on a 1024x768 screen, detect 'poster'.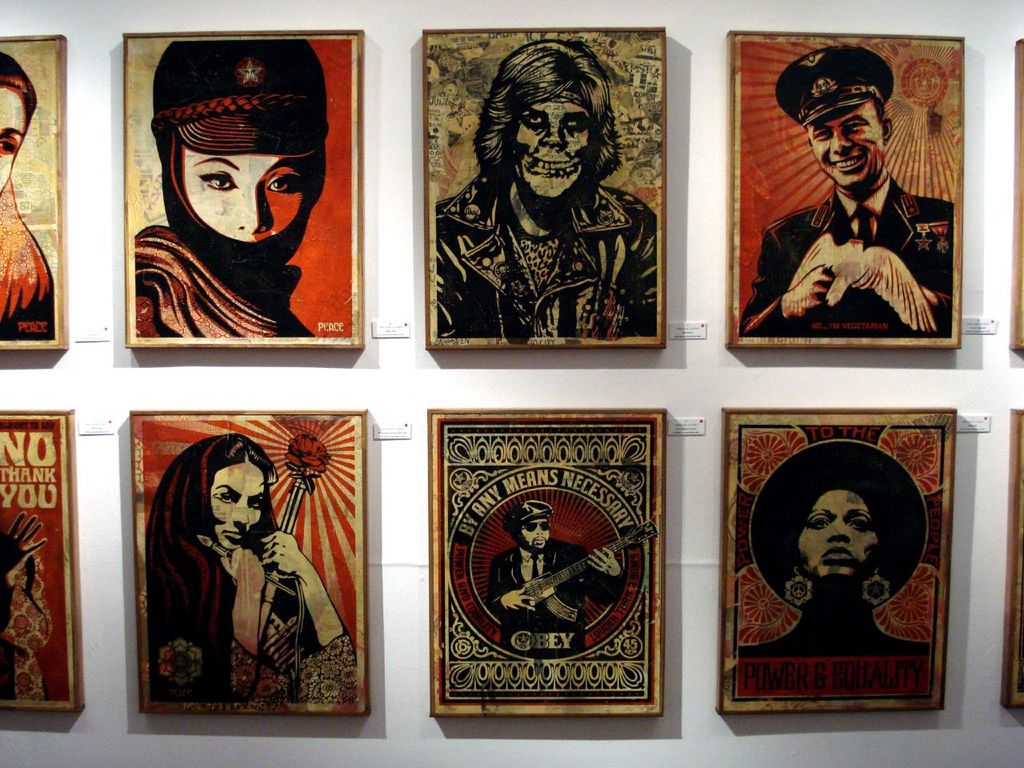
bbox(130, 31, 362, 350).
